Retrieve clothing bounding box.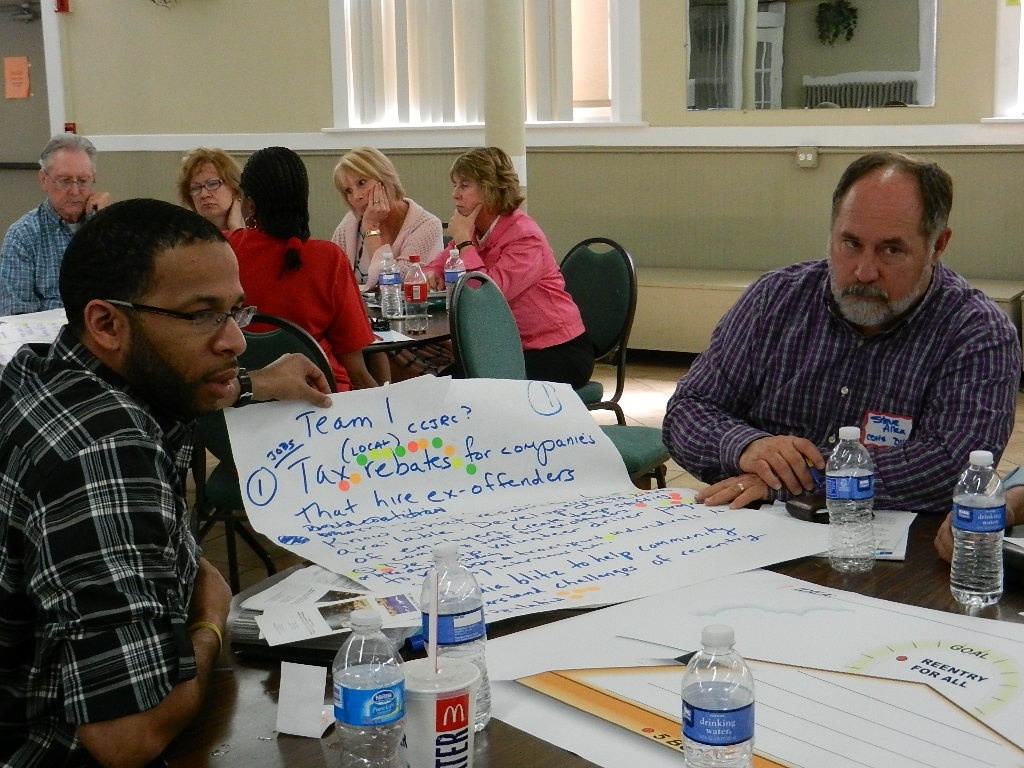
Bounding box: region(0, 307, 208, 767).
